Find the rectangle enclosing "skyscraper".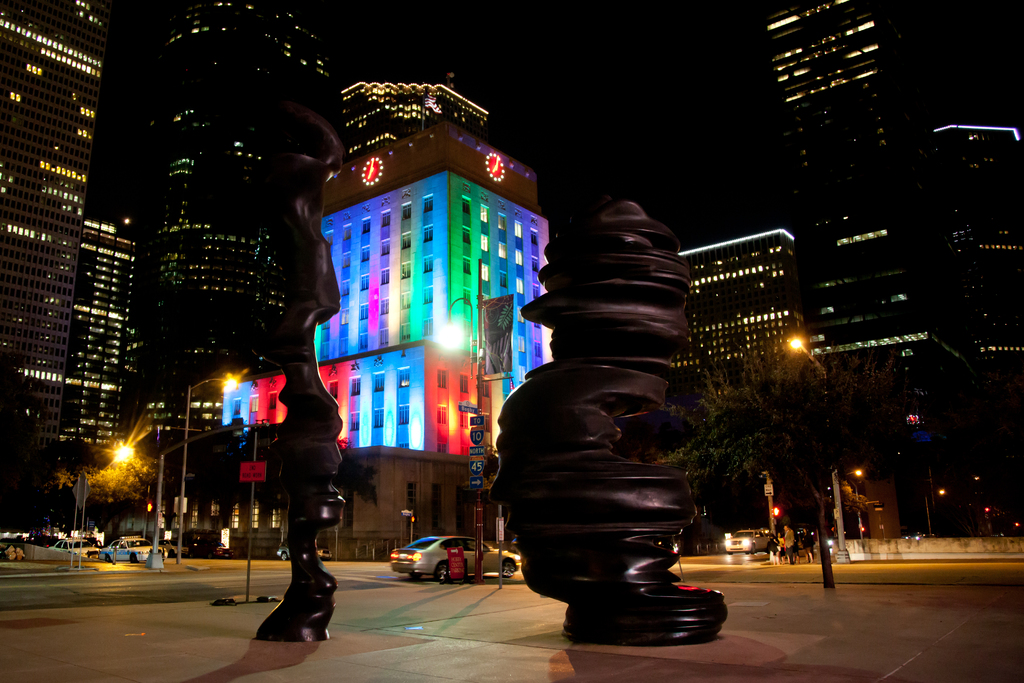
select_region(51, 211, 145, 463).
